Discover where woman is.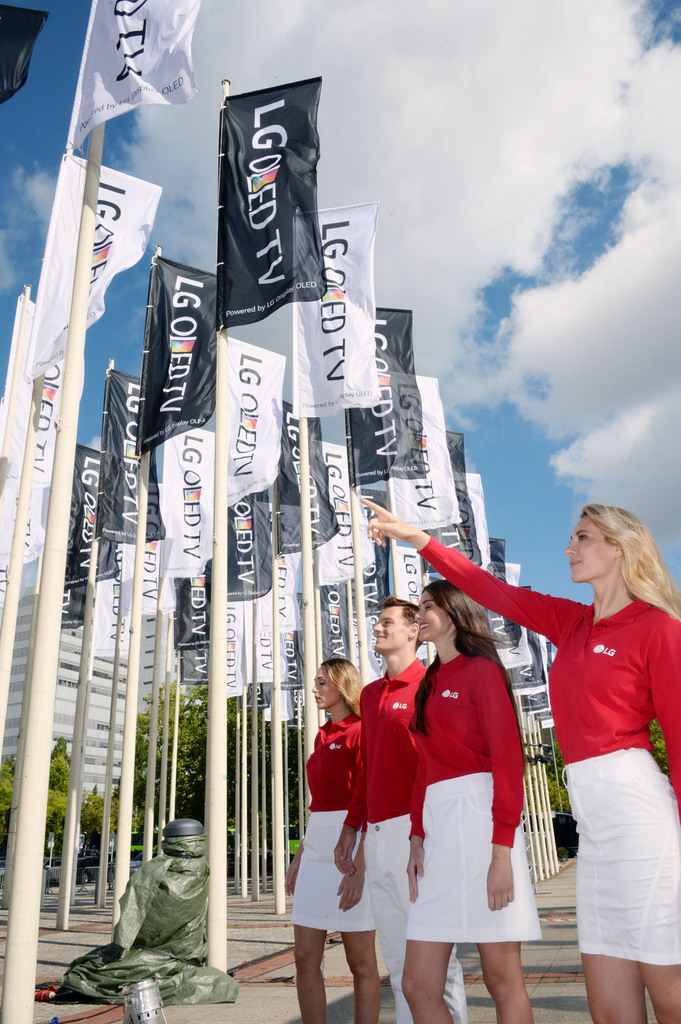
Discovered at bbox(362, 490, 680, 1022).
